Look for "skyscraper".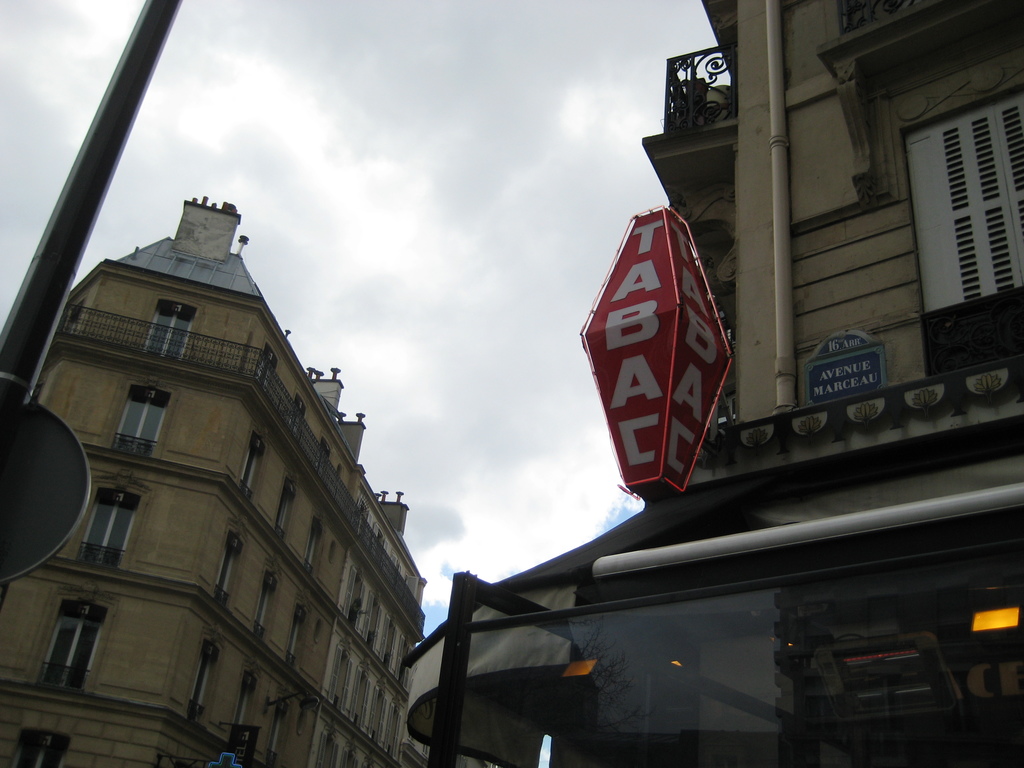
Found: [left=31, top=169, right=401, bottom=767].
